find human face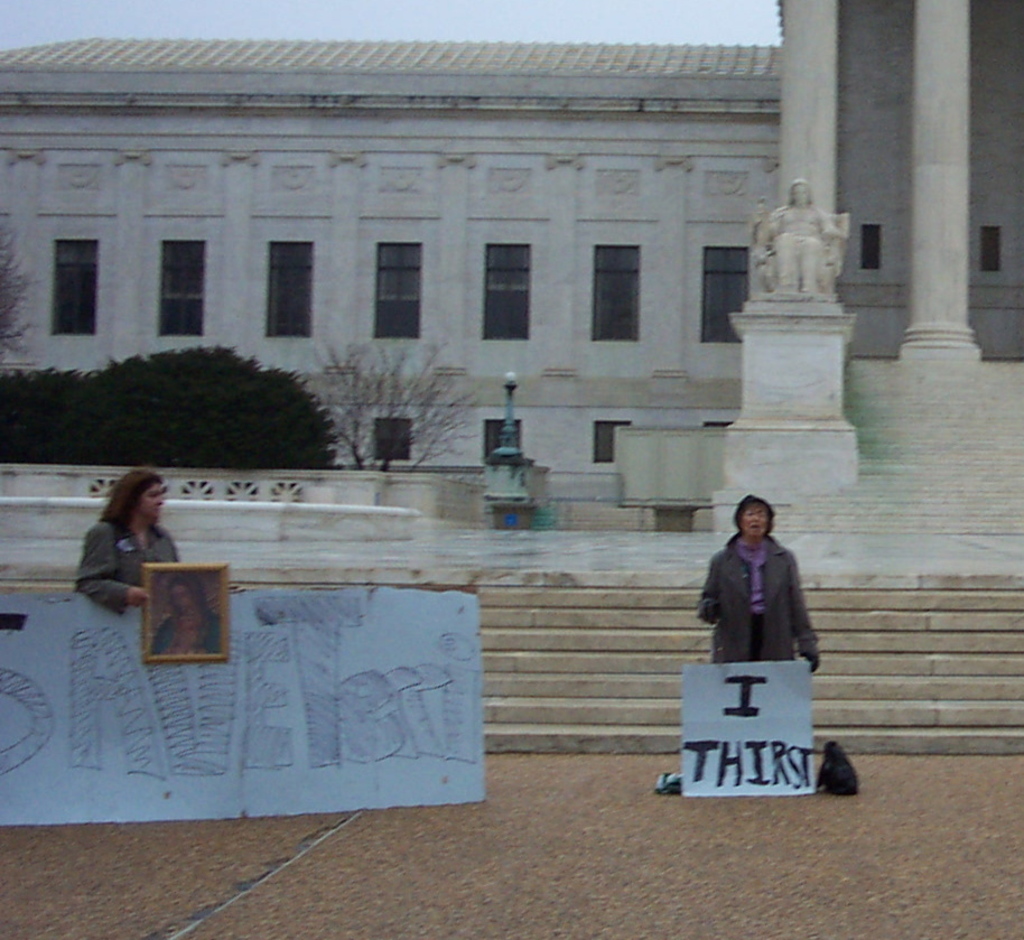
x1=175 y1=586 x2=195 y2=614
